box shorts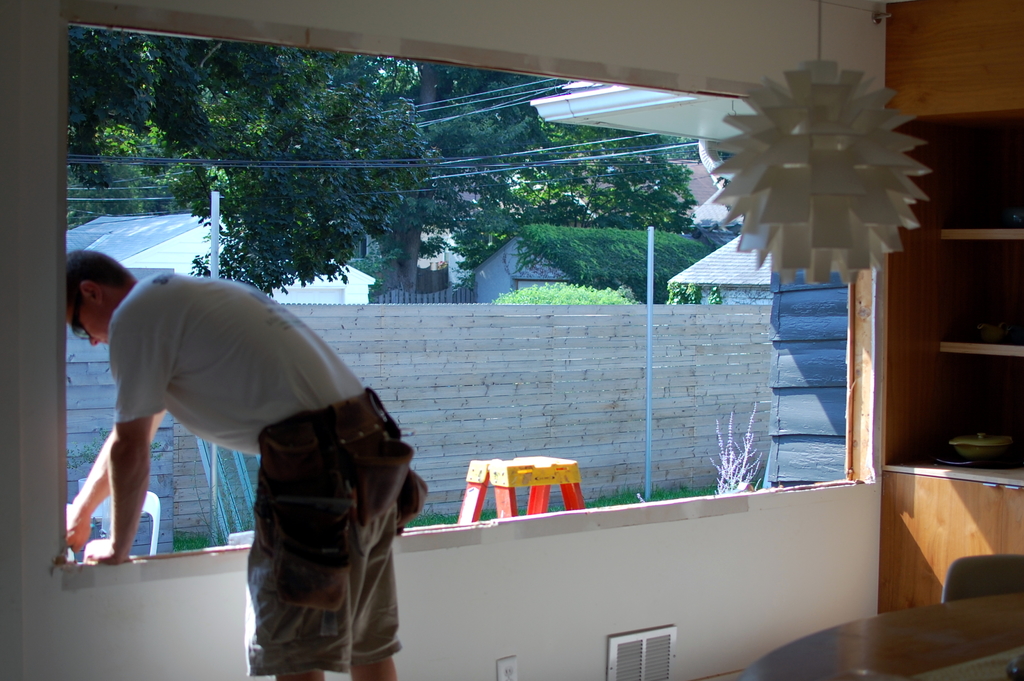
bbox=(244, 389, 424, 671)
